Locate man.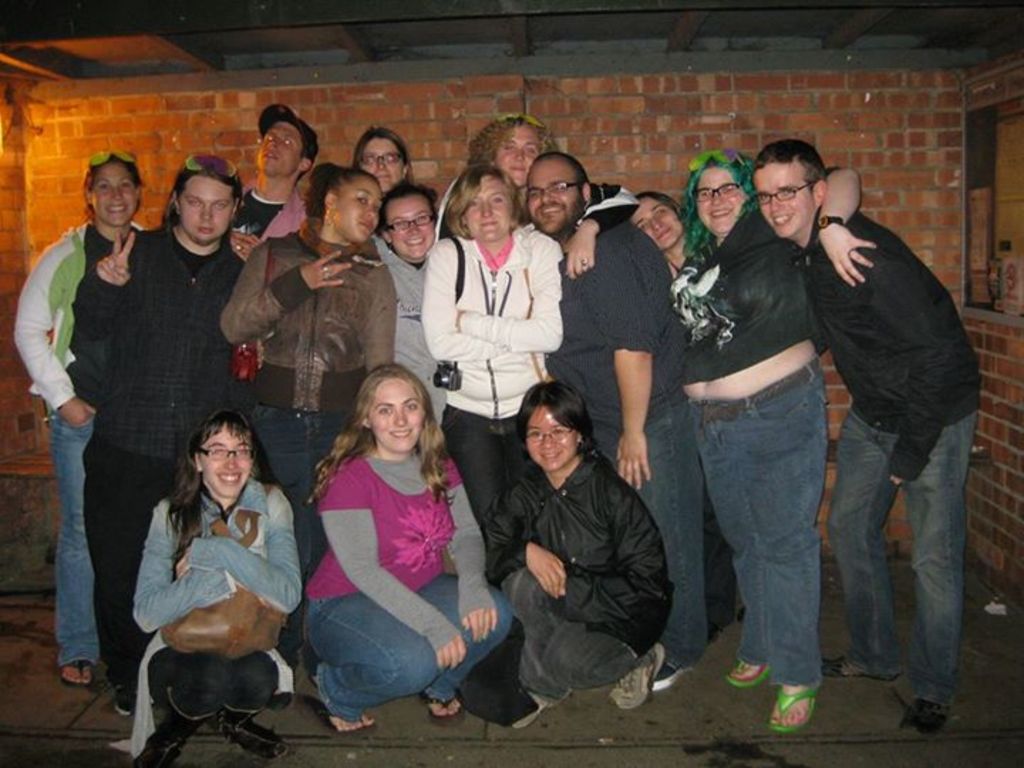
Bounding box: x1=64, y1=151, x2=255, y2=715.
